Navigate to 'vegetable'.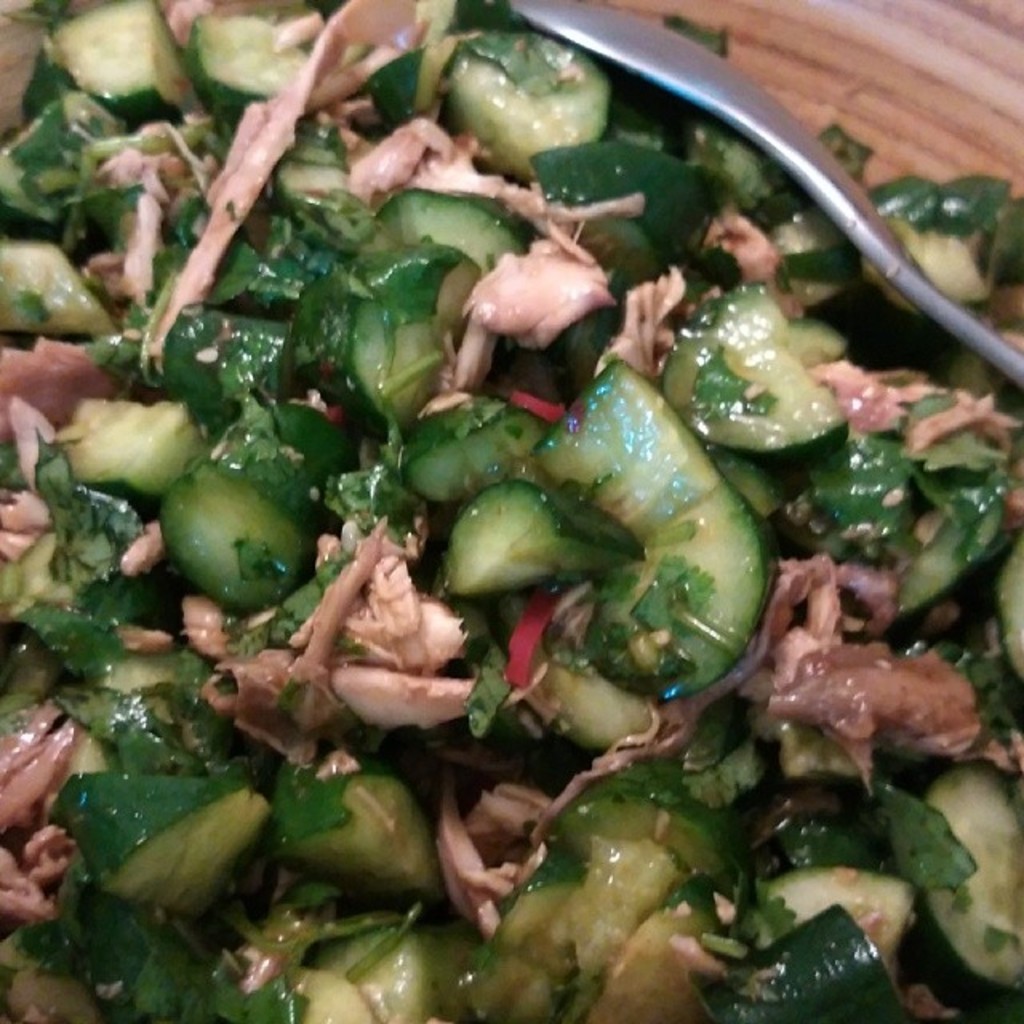
Navigation target: <box>136,442,326,627</box>.
